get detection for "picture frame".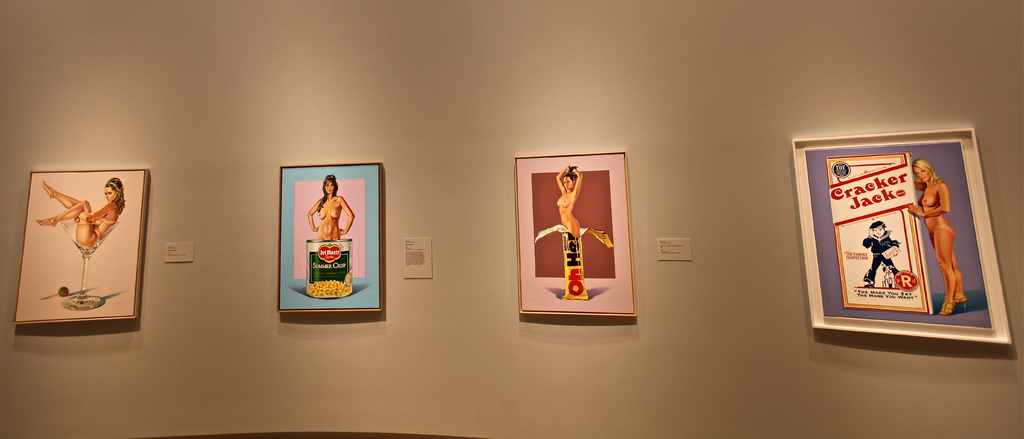
Detection: rect(508, 155, 635, 317).
